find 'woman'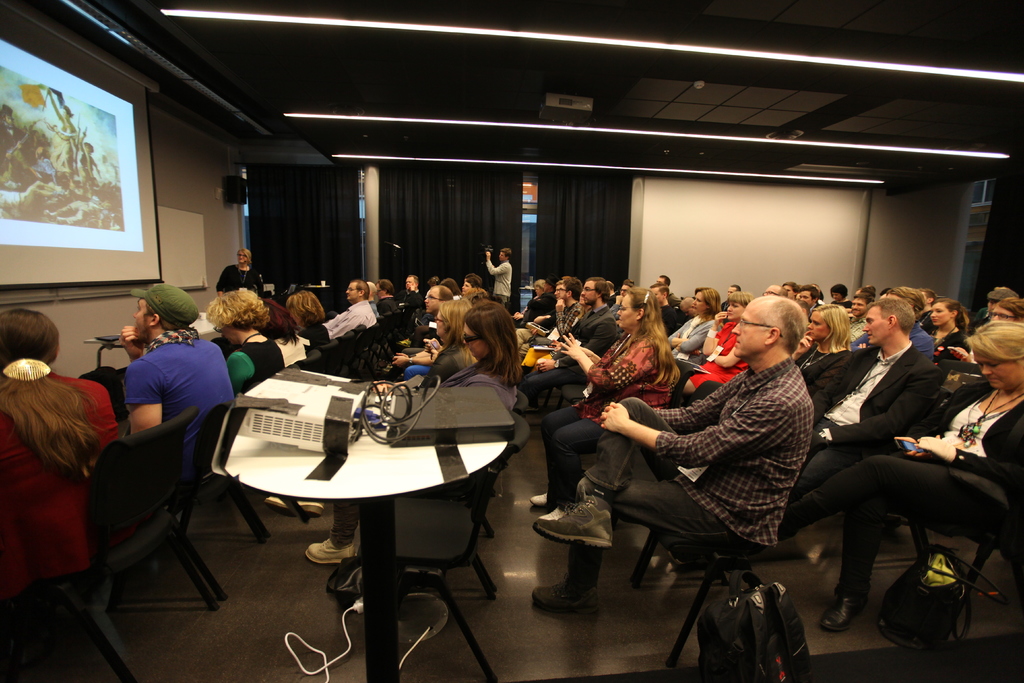
detection(792, 300, 846, 382)
